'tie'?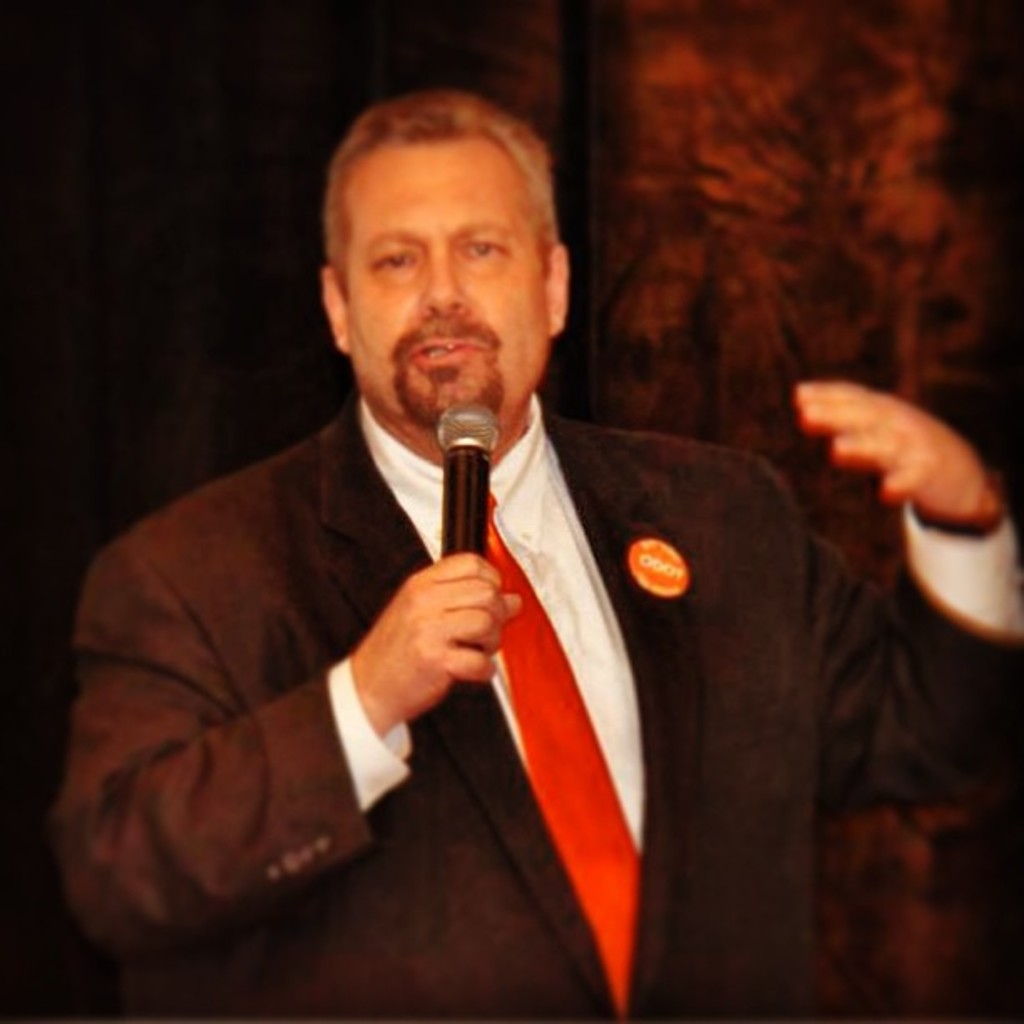
470, 490, 646, 1016
